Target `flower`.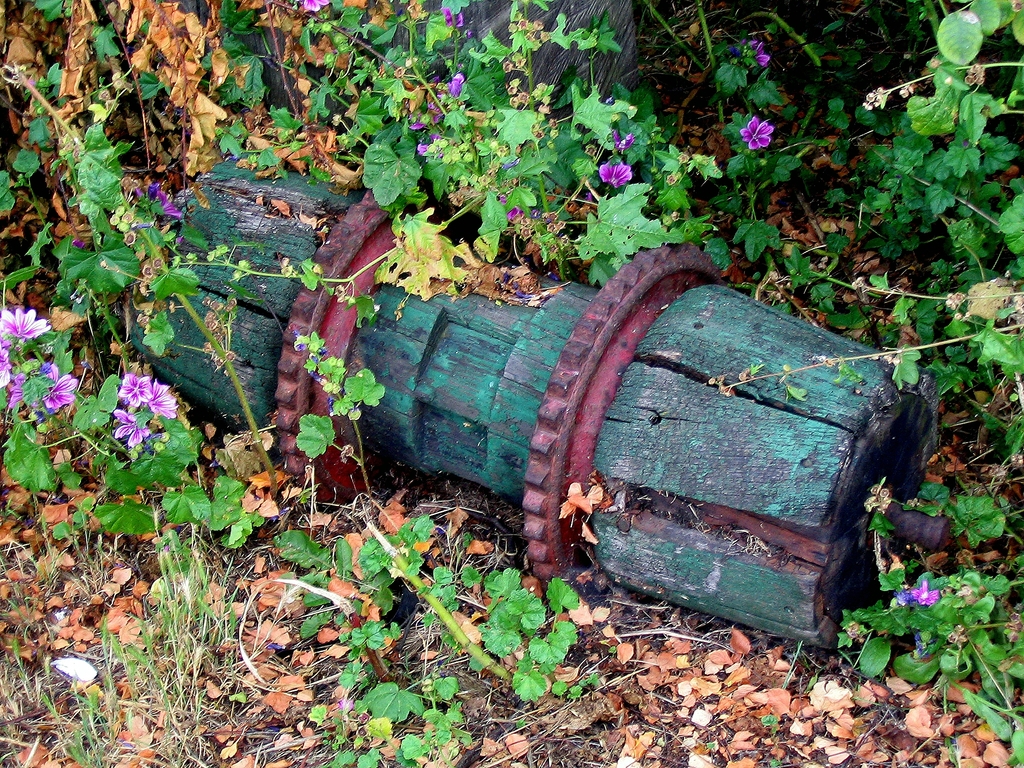
Target region: pyautogui.locateOnScreen(614, 129, 637, 140).
